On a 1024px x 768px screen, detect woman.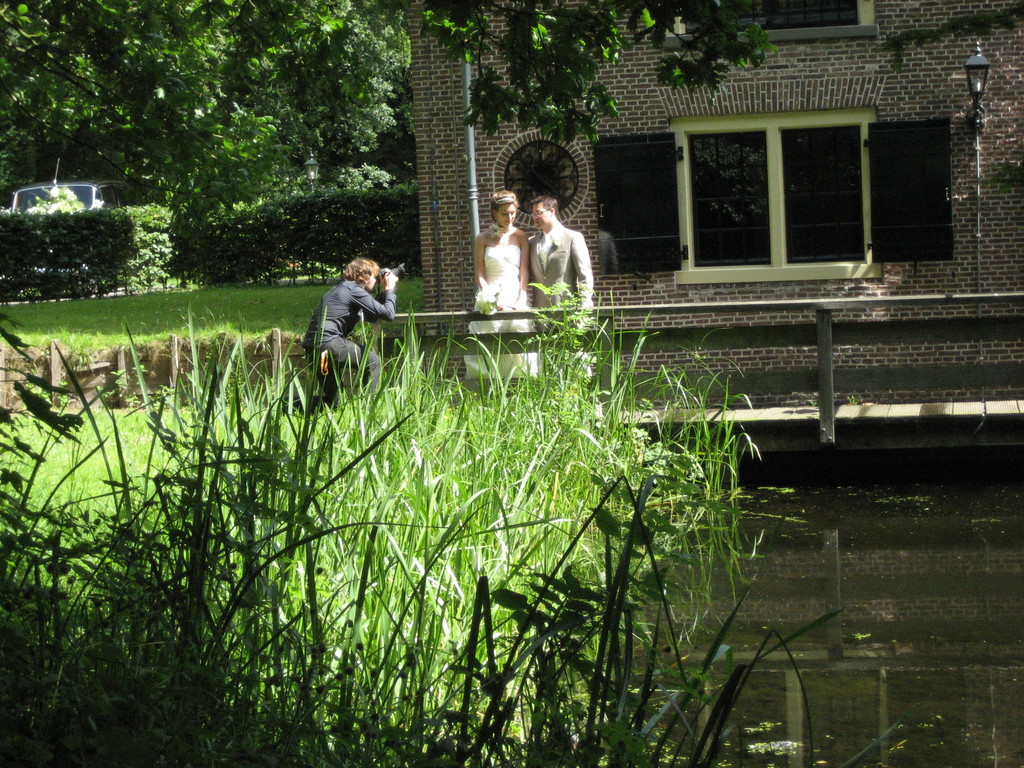
[465, 190, 540, 383].
